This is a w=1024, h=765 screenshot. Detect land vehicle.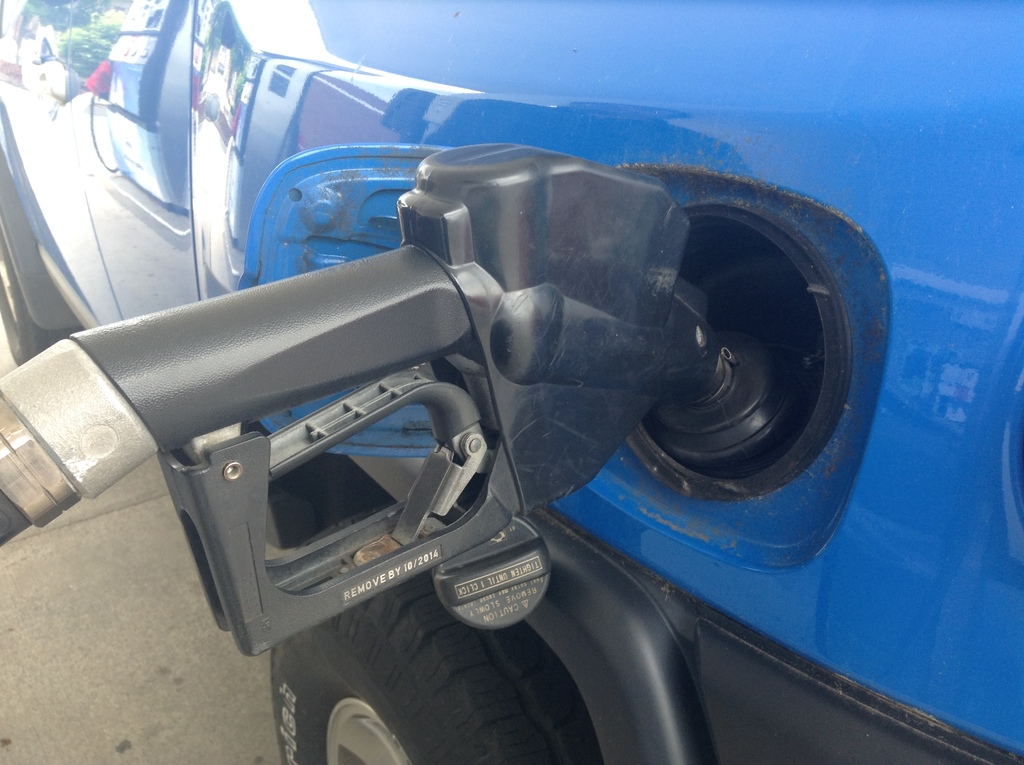
0/0/1023/764.
